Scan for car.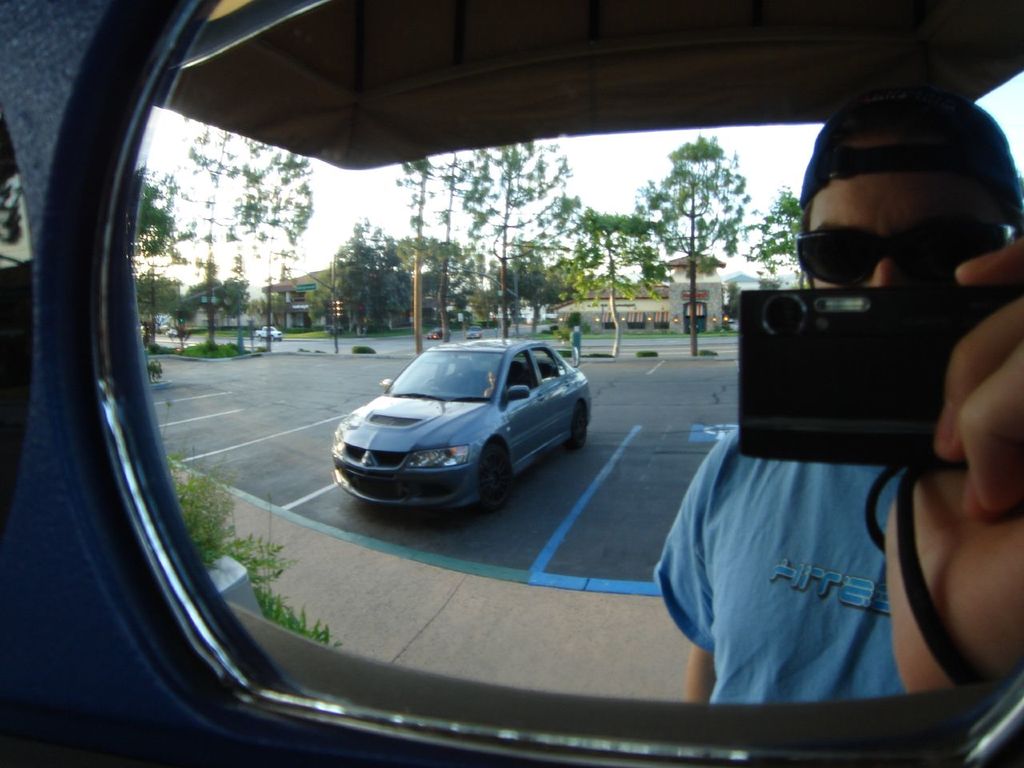
Scan result: crop(314, 332, 598, 522).
